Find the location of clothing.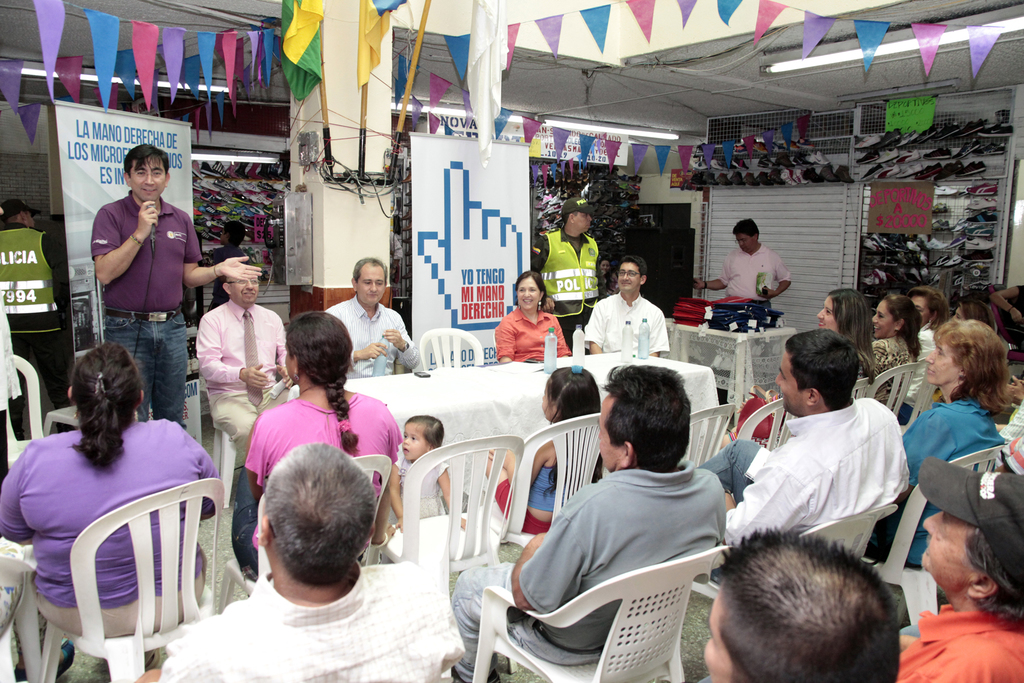
Location: <bbox>244, 402, 402, 564</bbox>.
